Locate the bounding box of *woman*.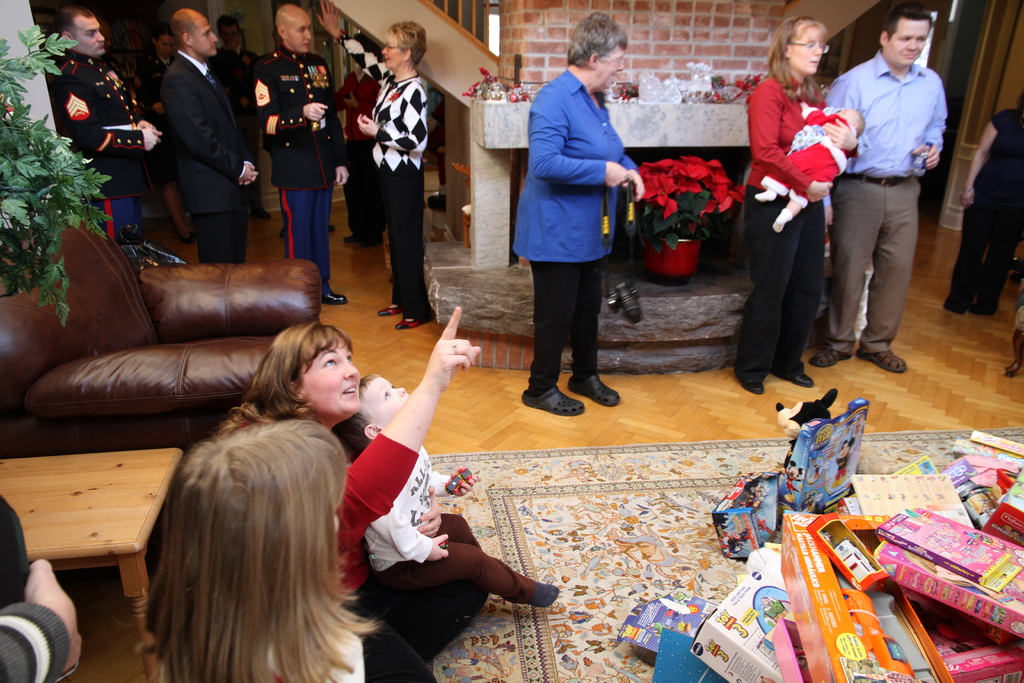
Bounding box: Rect(220, 329, 509, 657).
